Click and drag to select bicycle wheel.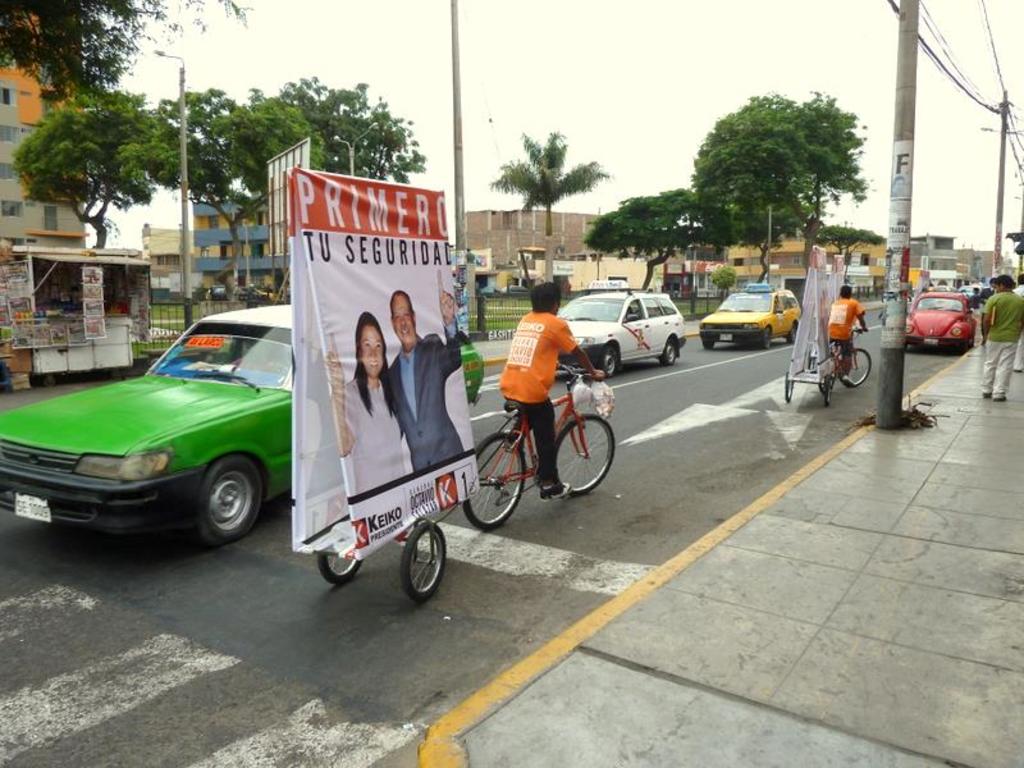
Selection: <bbox>461, 425, 525, 531</bbox>.
